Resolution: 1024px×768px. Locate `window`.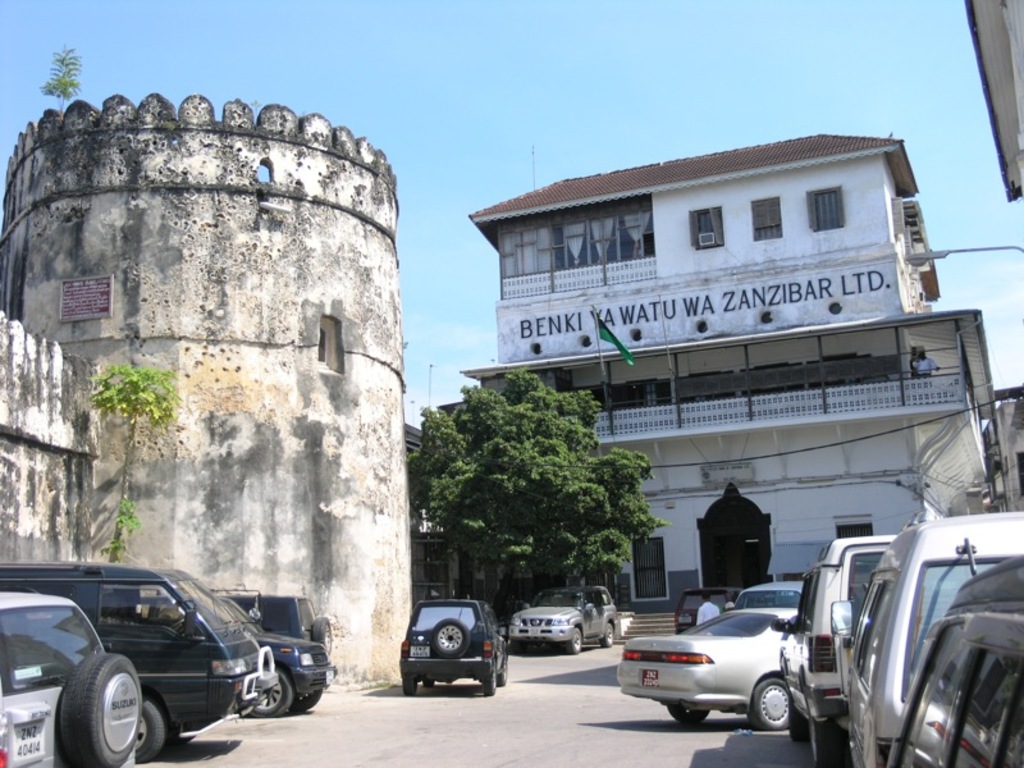
(left=678, top=374, right=735, bottom=399).
